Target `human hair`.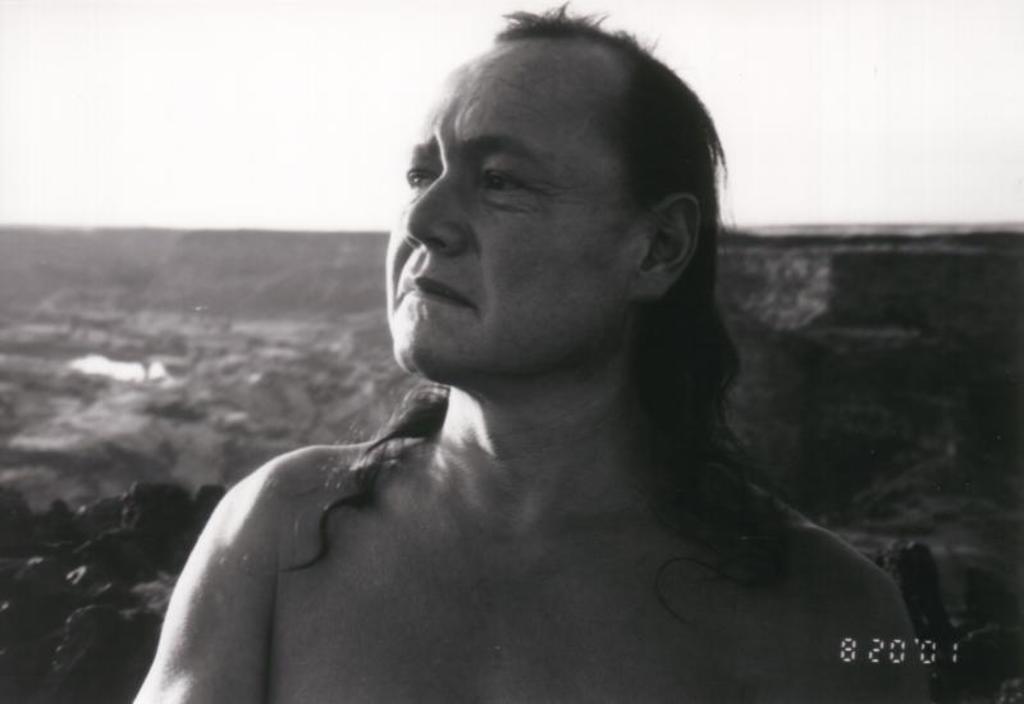
Target region: select_region(248, 3, 758, 627).
